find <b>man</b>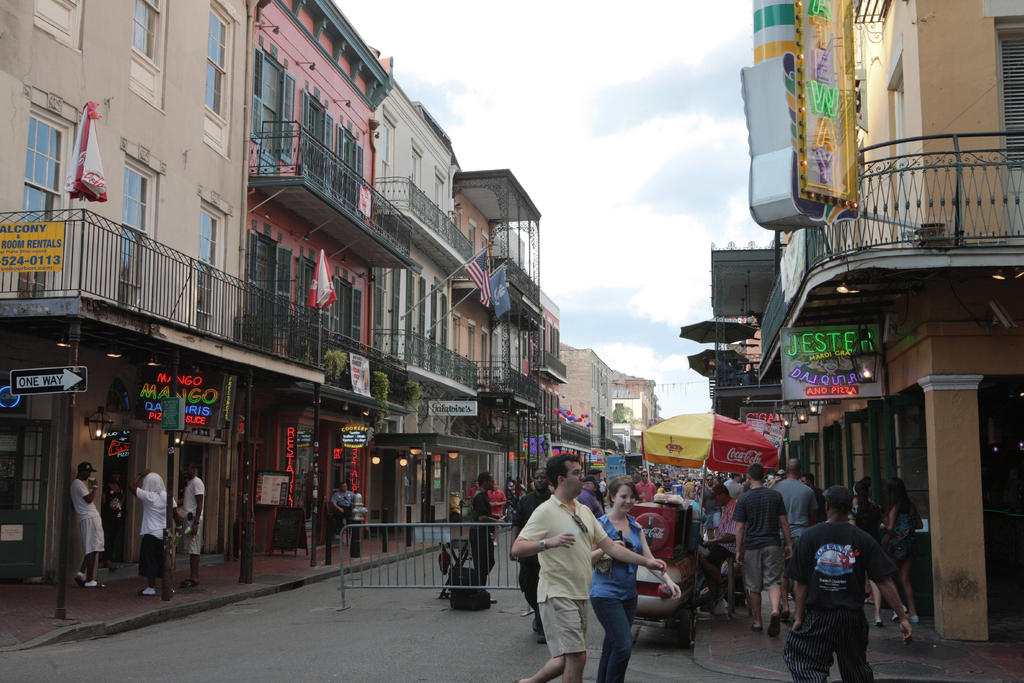
bbox=(506, 466, 556, 641)
